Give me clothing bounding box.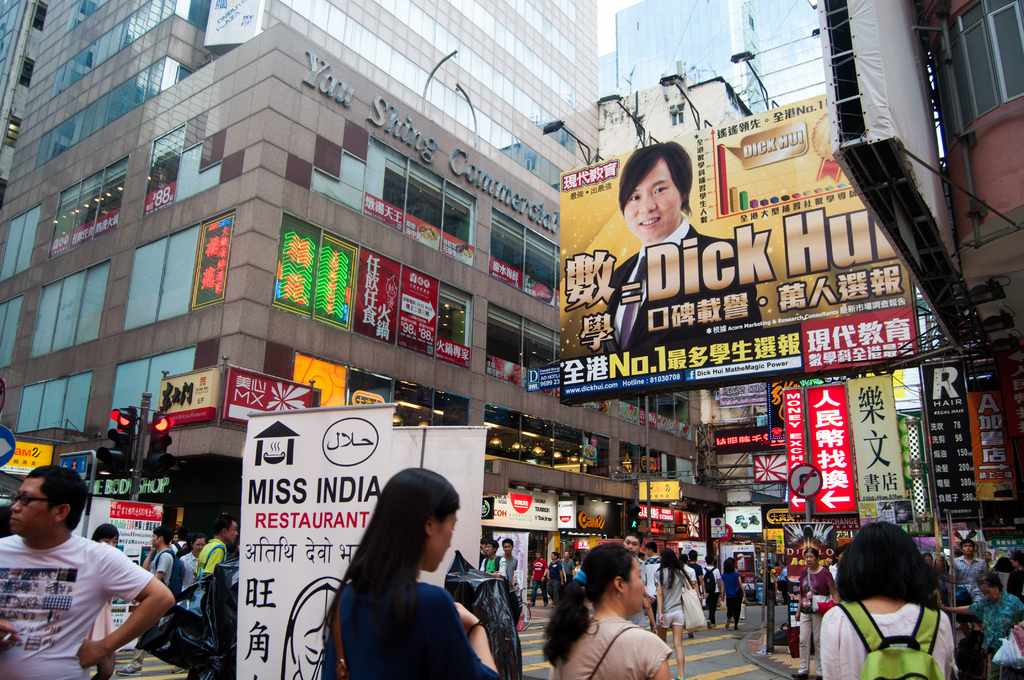
BBox(1006, 572, 1023, 599).
